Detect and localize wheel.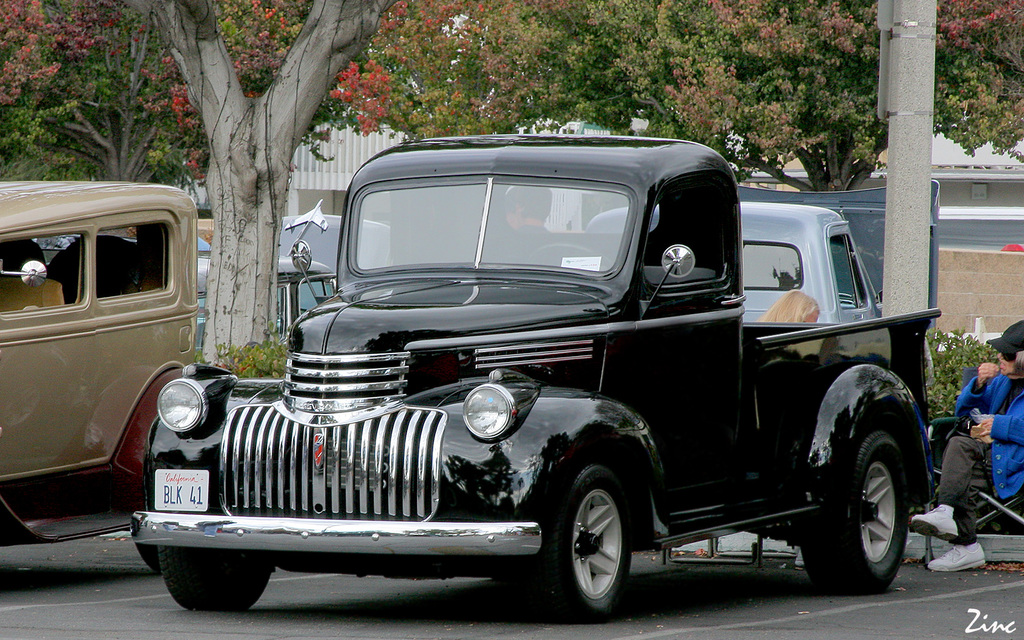
Localized at 156 538 274 616.
